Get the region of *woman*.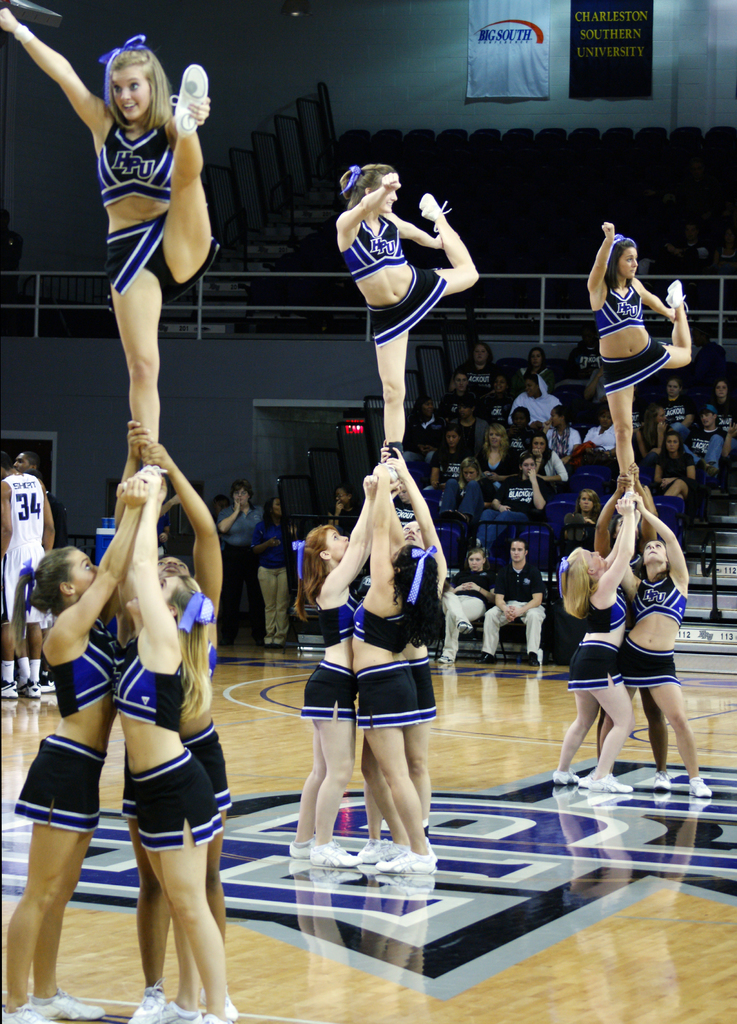
[632, 384, 646, 431].
